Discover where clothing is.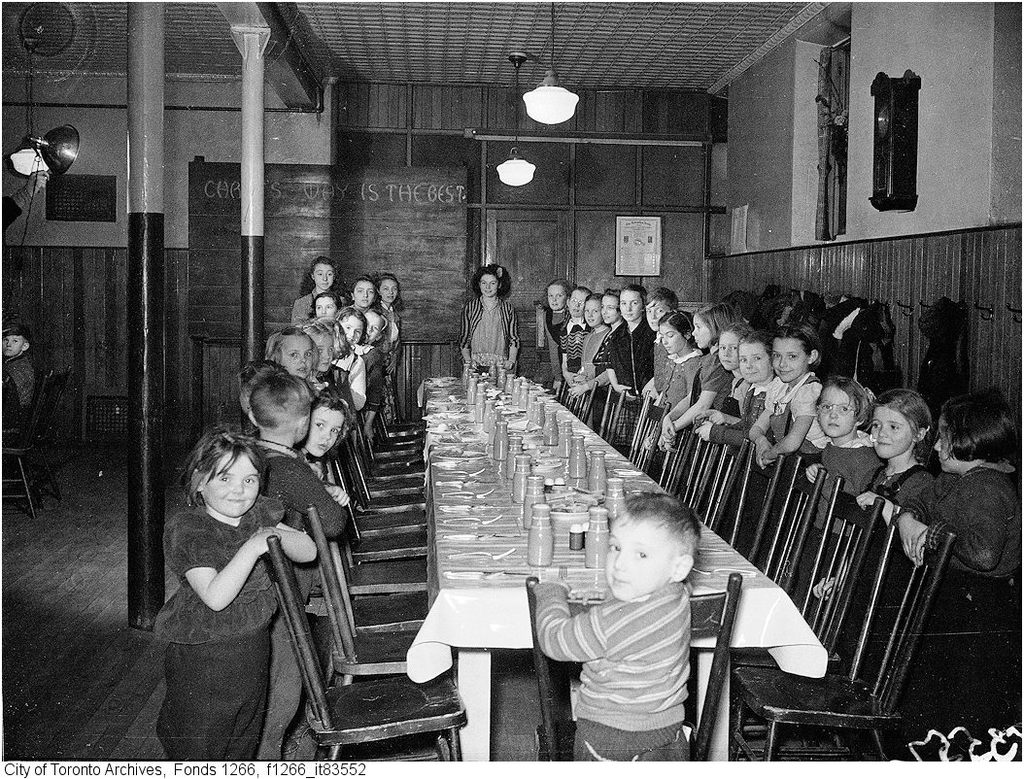
Discovered at box(896, 465, 1020, 738).
